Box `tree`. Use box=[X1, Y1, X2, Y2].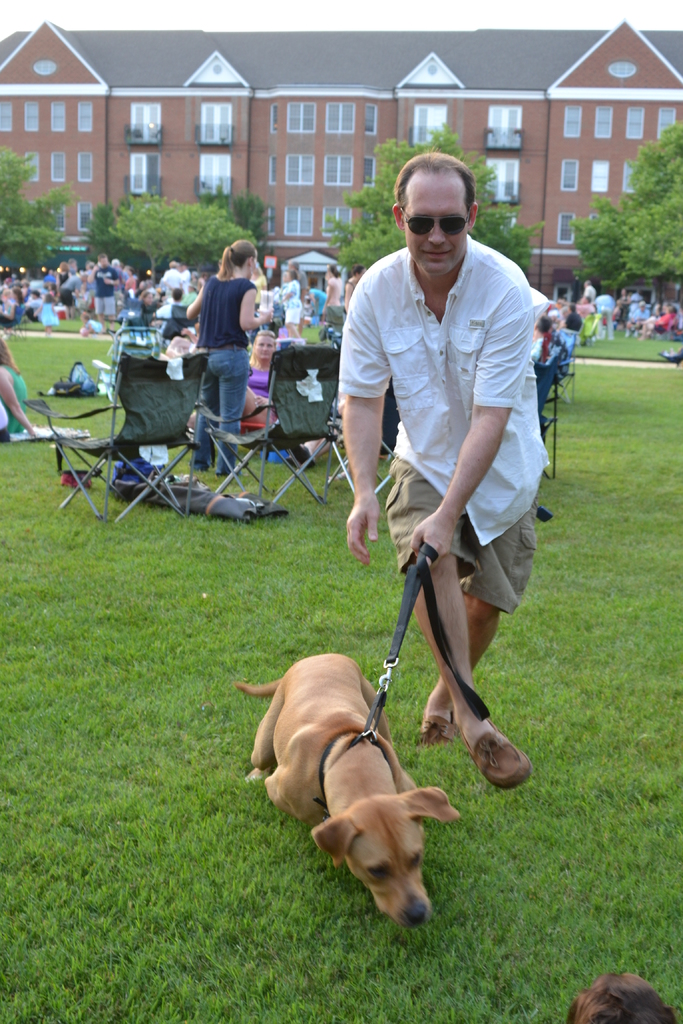
box=[322, 129, 538, 271].
